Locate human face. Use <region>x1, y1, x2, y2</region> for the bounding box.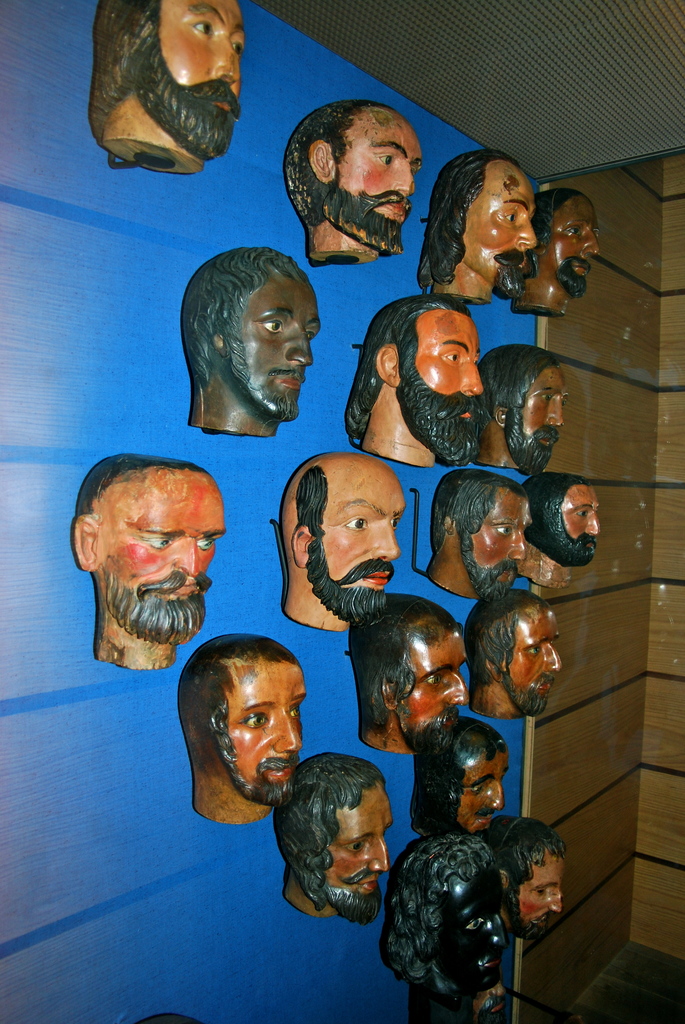
<region>550, 193, 599, 308</region>.
